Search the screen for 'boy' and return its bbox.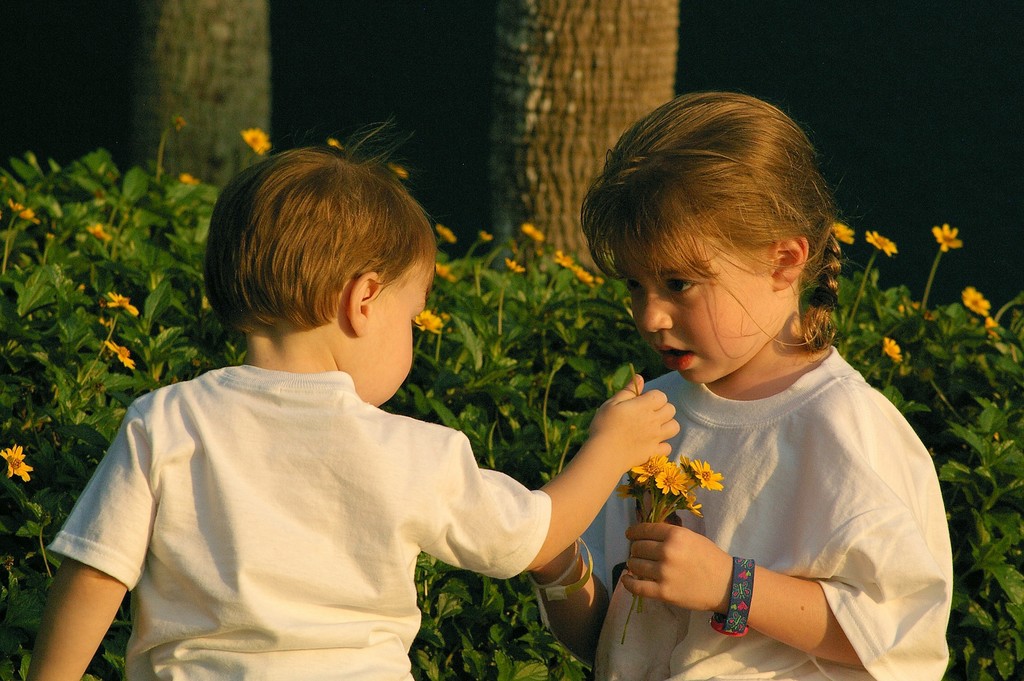
Found: (x1=16, y1=115, x2=678, y2=680).
